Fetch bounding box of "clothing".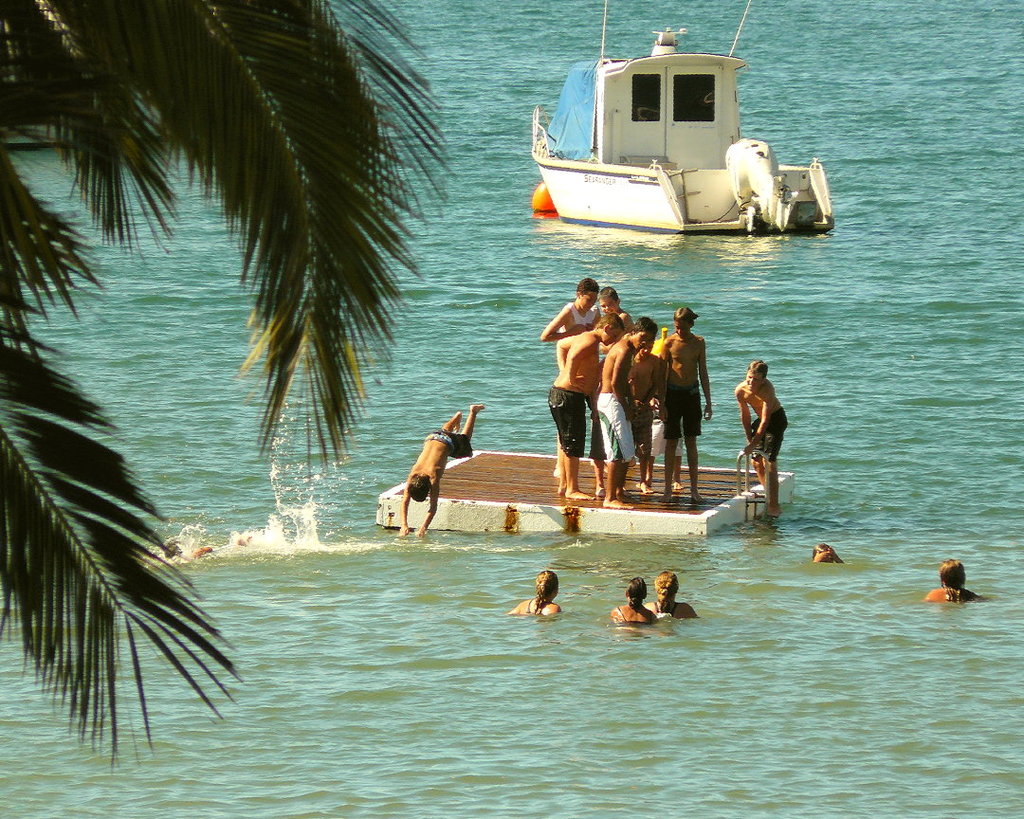
Bbox: [420,419,476,464].
